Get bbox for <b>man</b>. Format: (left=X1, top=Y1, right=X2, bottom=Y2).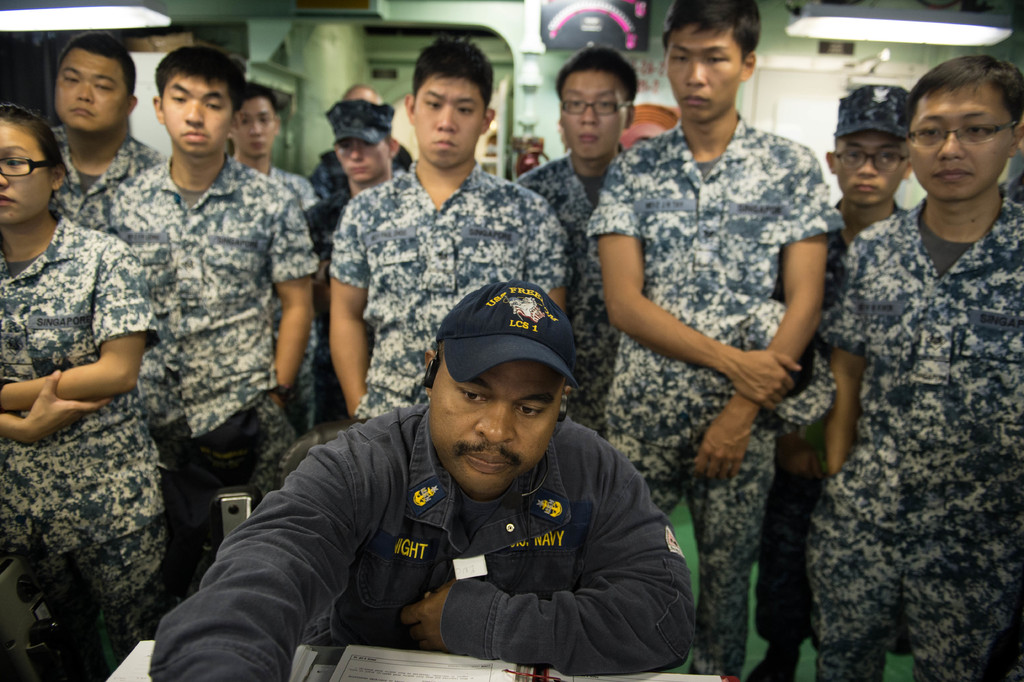
(left=764, top=80, right=913, bottom=679).
